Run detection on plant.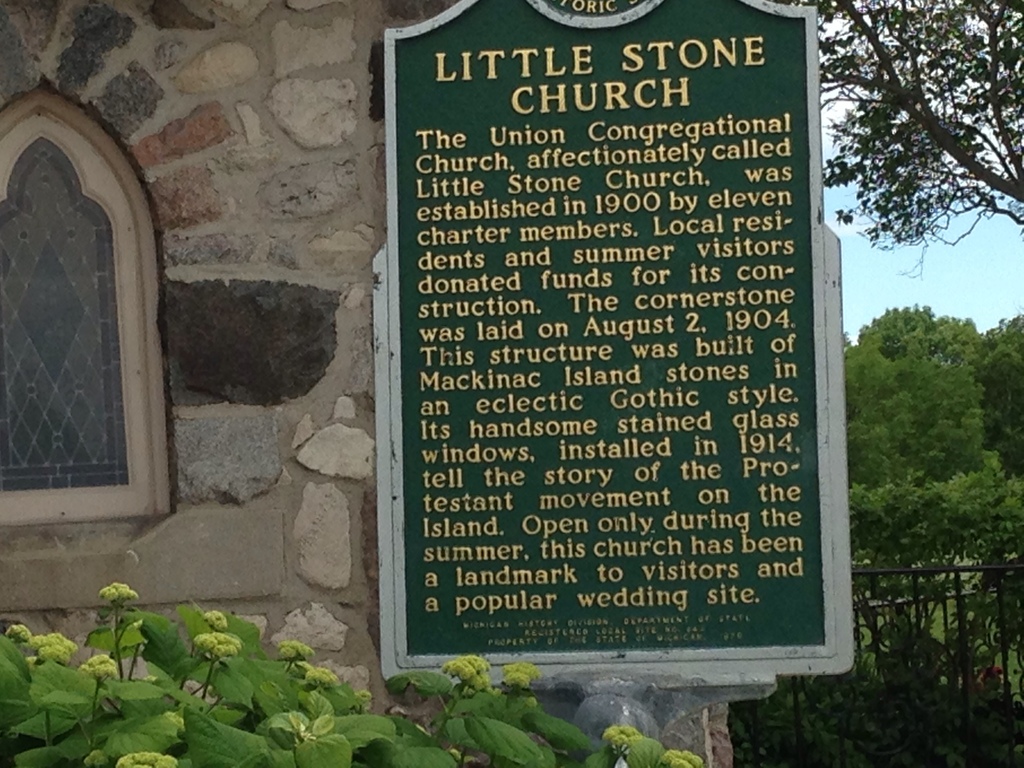
Result: left=844, top=476, right=977, bottom=754.
